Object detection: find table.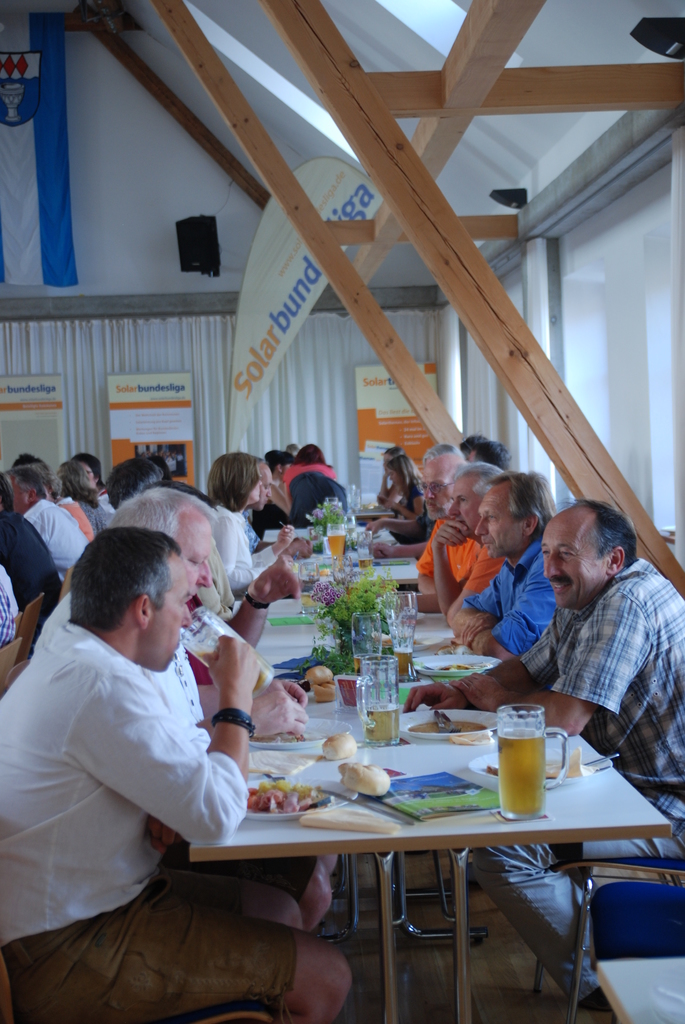
BBox(255, 595, 454, 644).
